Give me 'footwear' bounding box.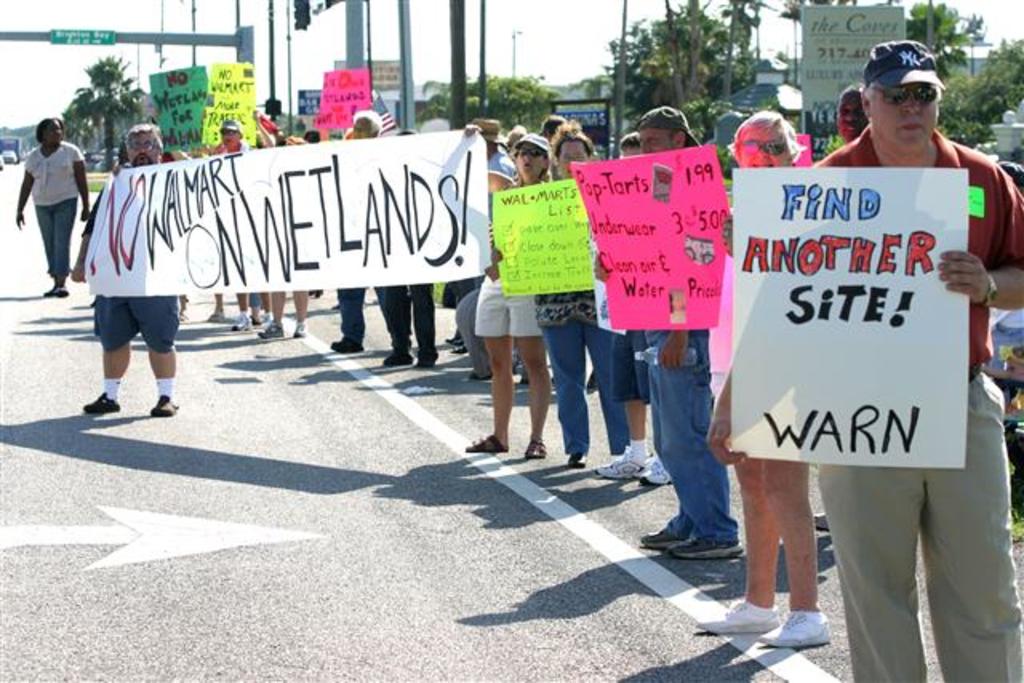
(x1=53, y1=280, x2=67, y2=294).
